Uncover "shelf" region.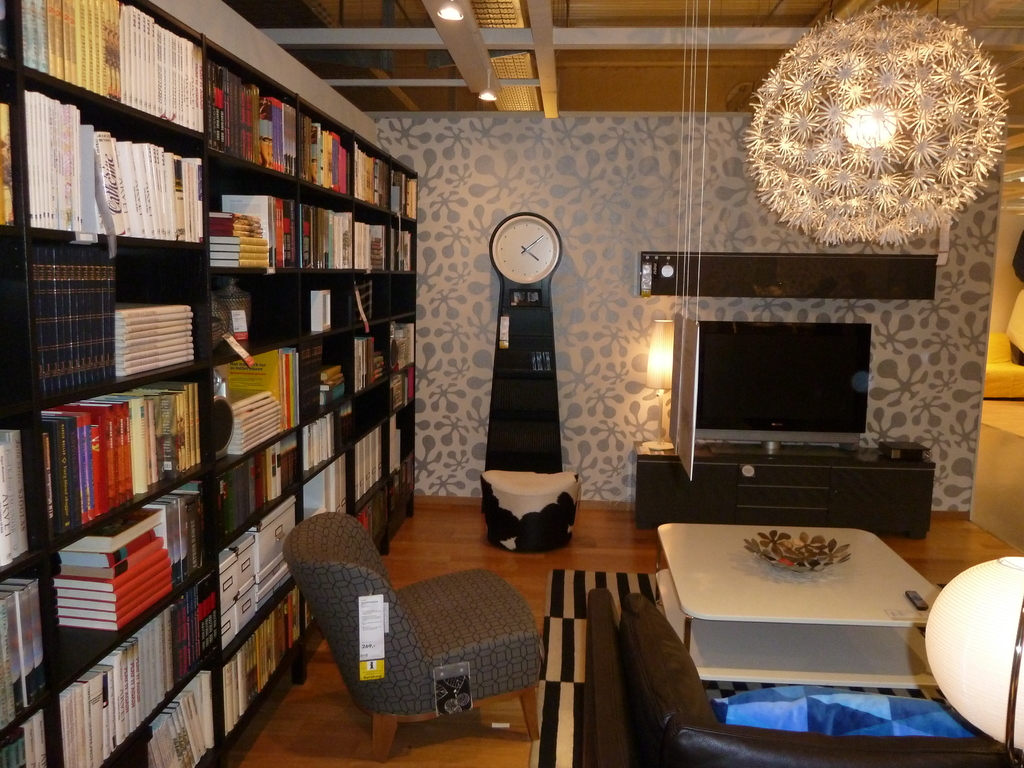
Uncovered: (x1=15, y1=83, x2=393, y2=722).
